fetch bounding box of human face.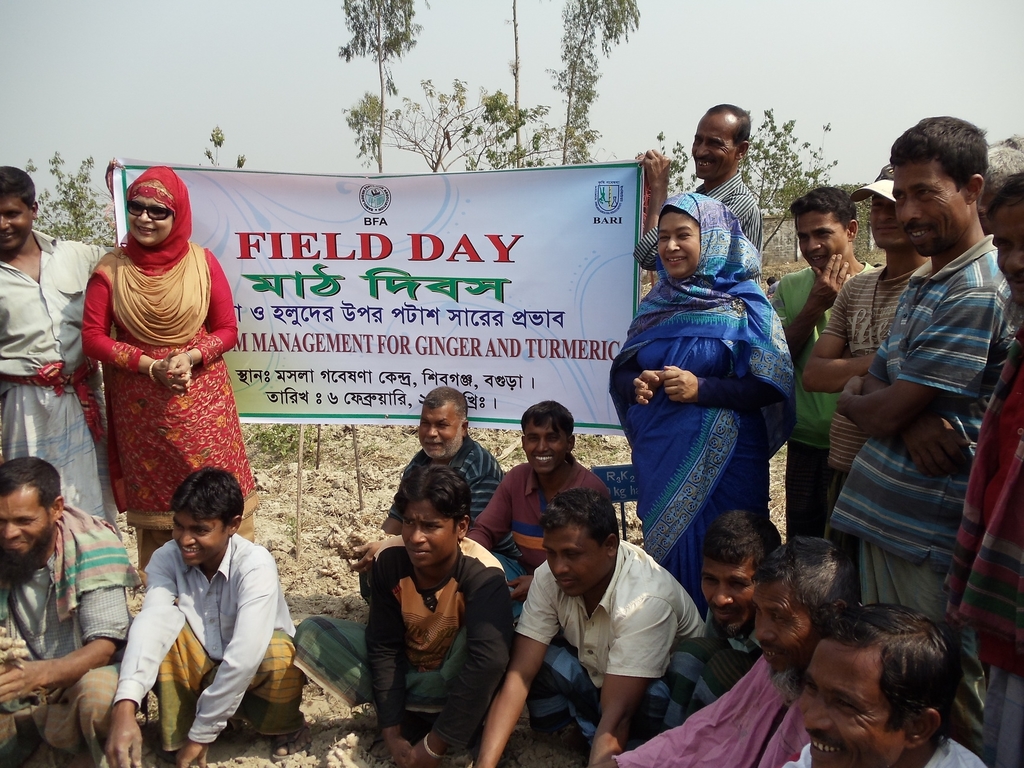
Bbox: rect(748, 582, 814, 671).
